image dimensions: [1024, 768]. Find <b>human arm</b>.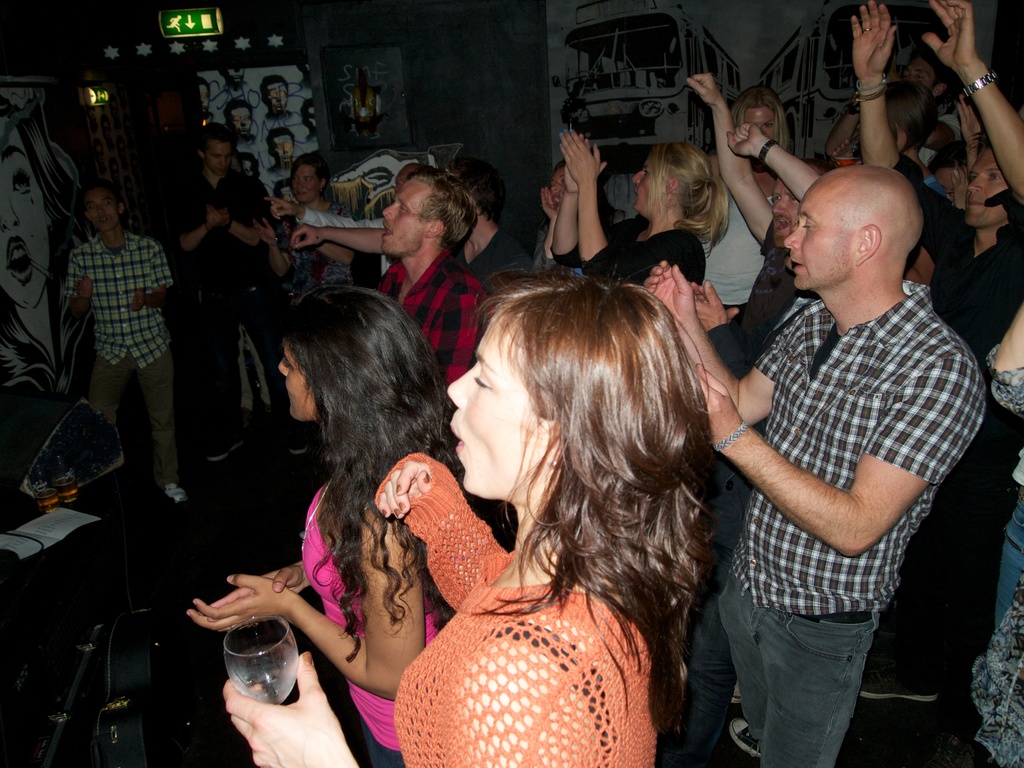
box=[166, 182, 223, 253].
